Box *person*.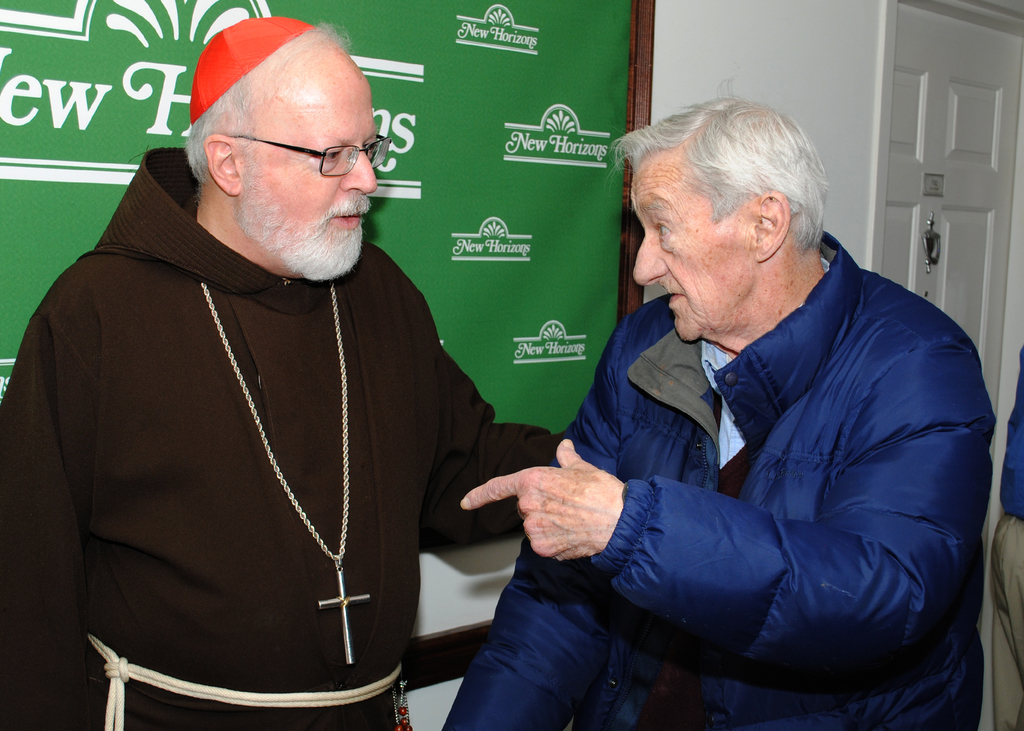
(437,93,986,725).
